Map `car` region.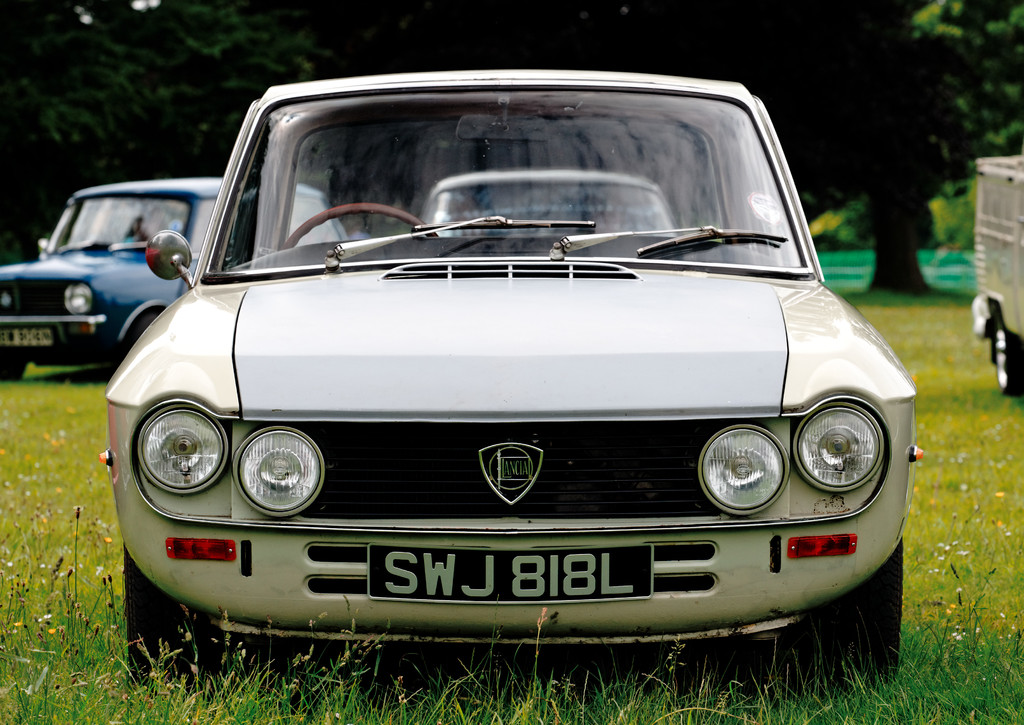
Mapped to region(0, 180, 335, 388).
